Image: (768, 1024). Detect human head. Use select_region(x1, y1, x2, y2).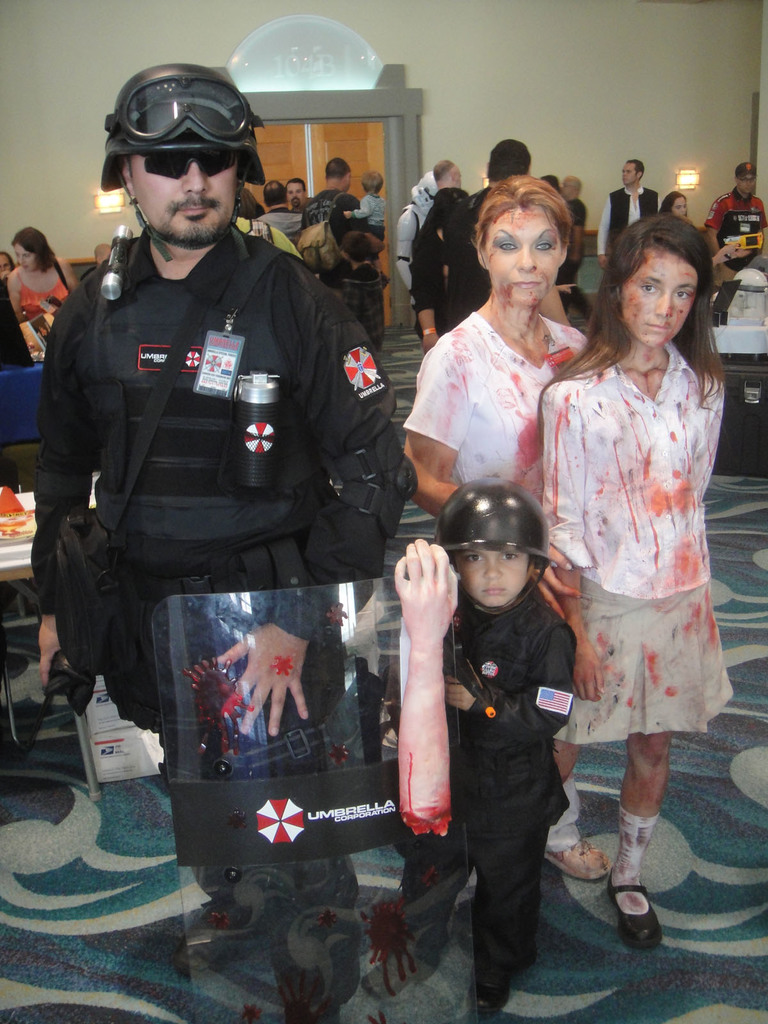
select_region(440, 477, 546, 612).
